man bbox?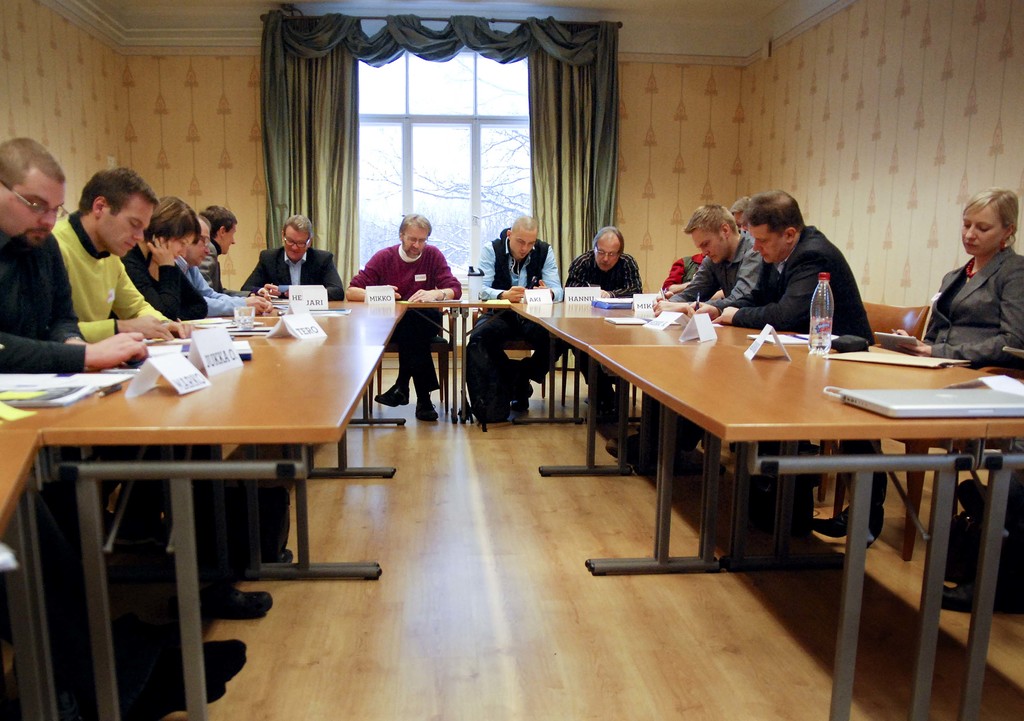
245/215/344/309
